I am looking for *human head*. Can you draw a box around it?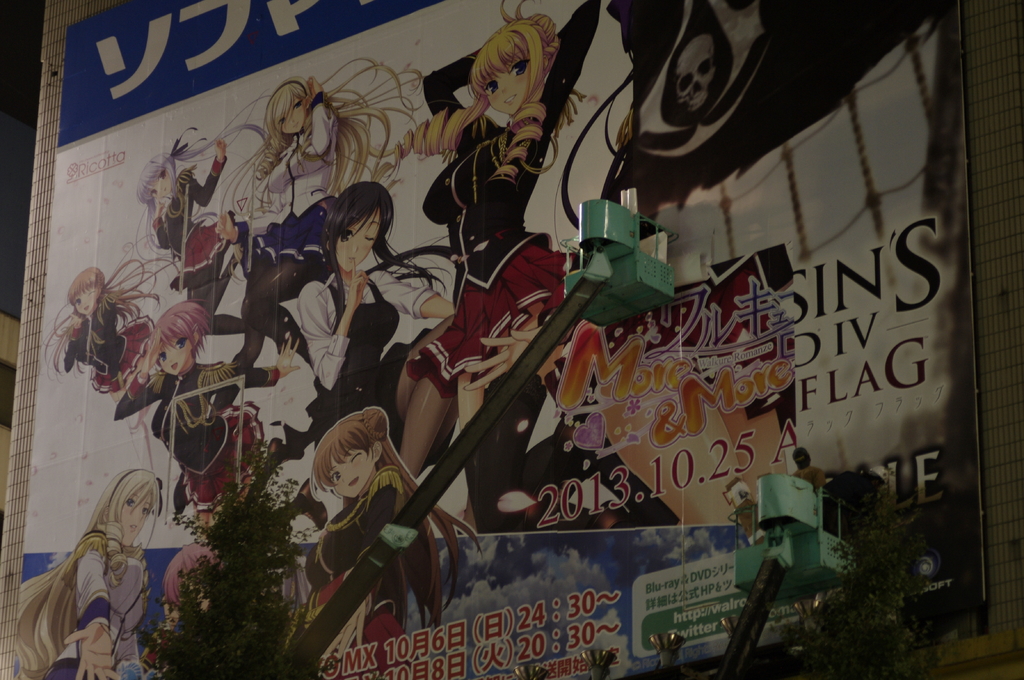
Sure, the bounding box is box(94, 465, 158, 550).
